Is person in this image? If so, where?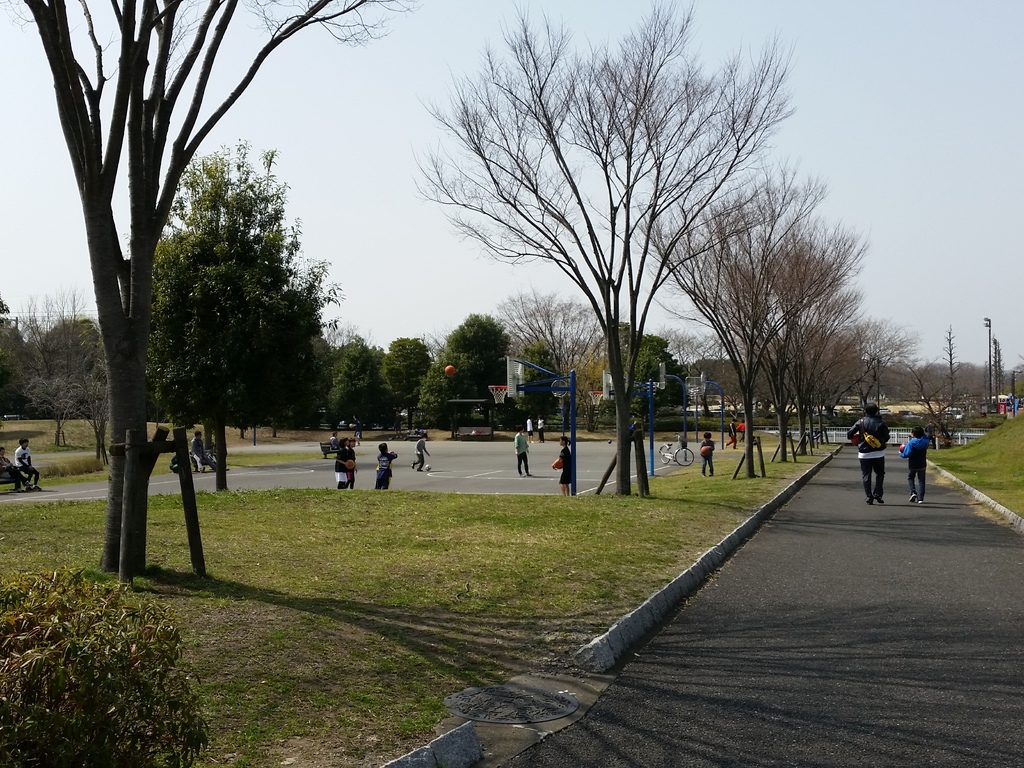
Yes, at [9, 439, 40, 493].
